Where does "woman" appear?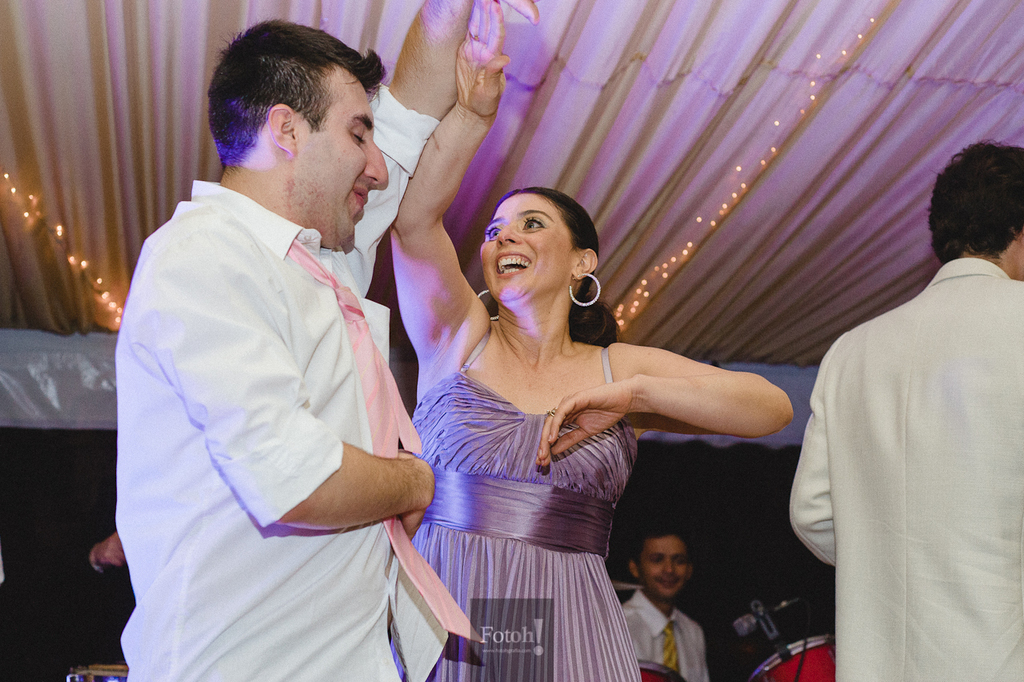
Appears at left=386, top=0, right=790, bottom=681.
